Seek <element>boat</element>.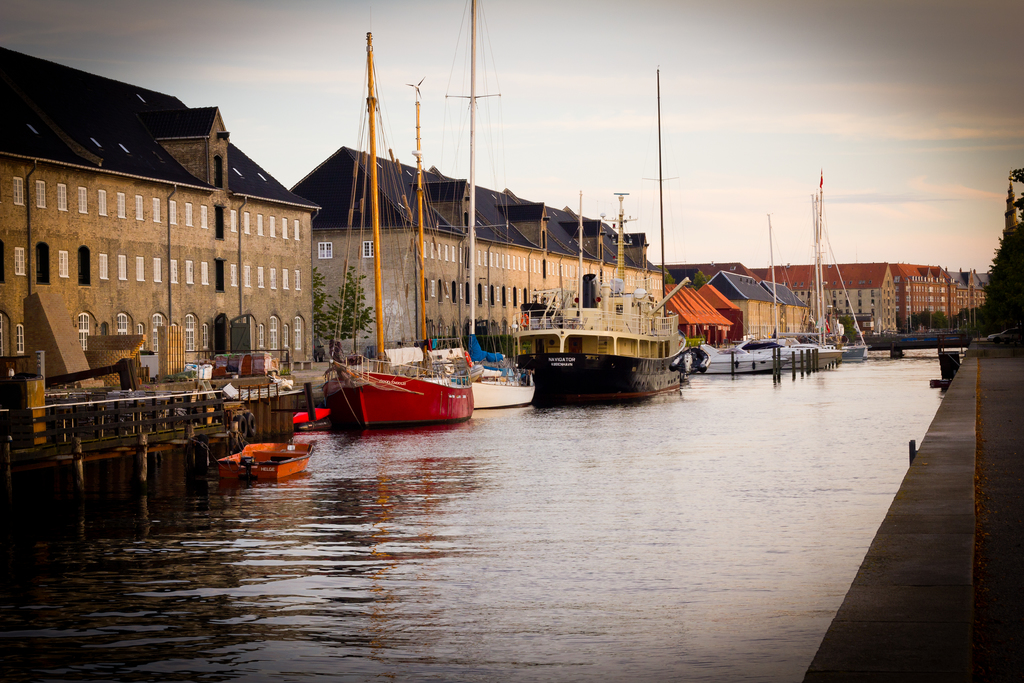
804 172 865 356.
